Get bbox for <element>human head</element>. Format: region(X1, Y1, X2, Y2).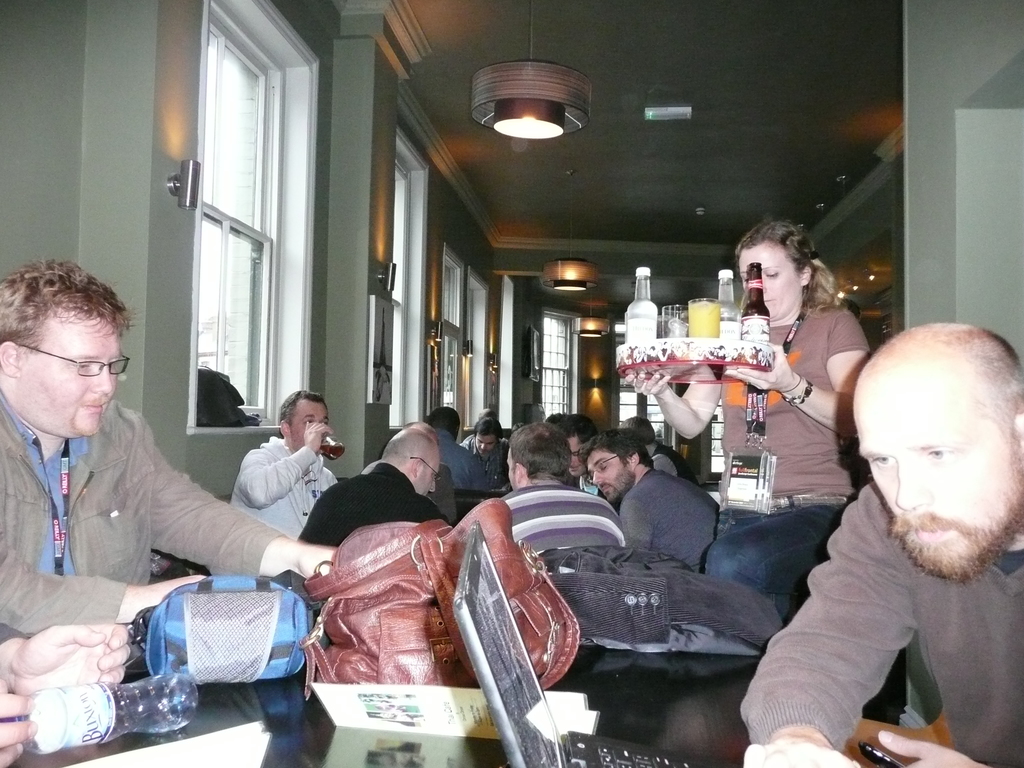
region(426, 399, 459, 443).
